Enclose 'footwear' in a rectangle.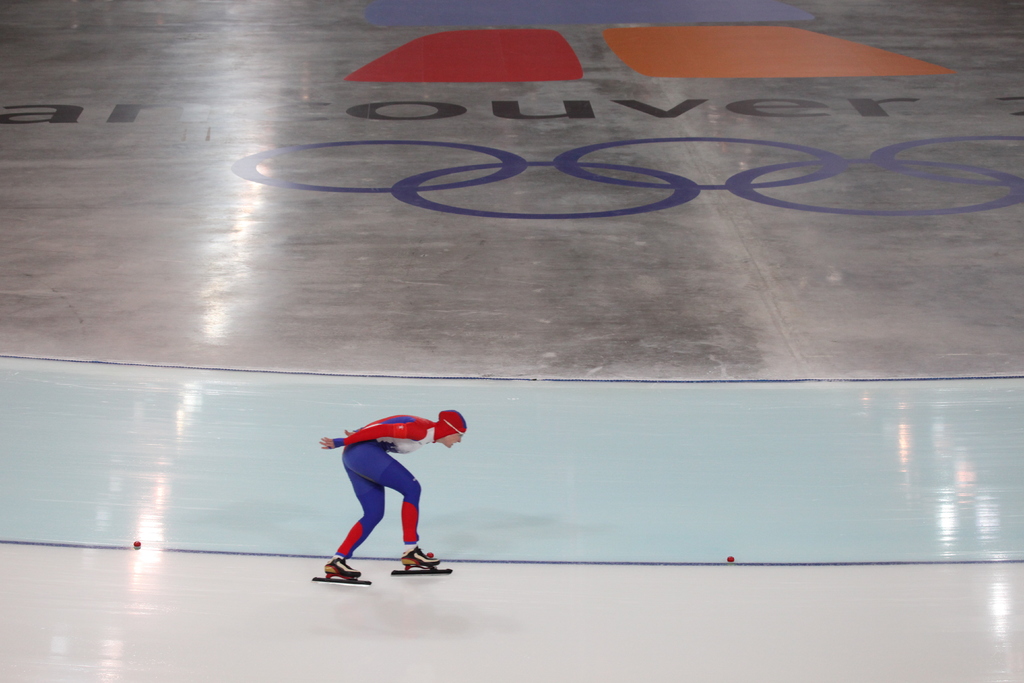
x1=399, y1=547, x2=440, y2=569.
